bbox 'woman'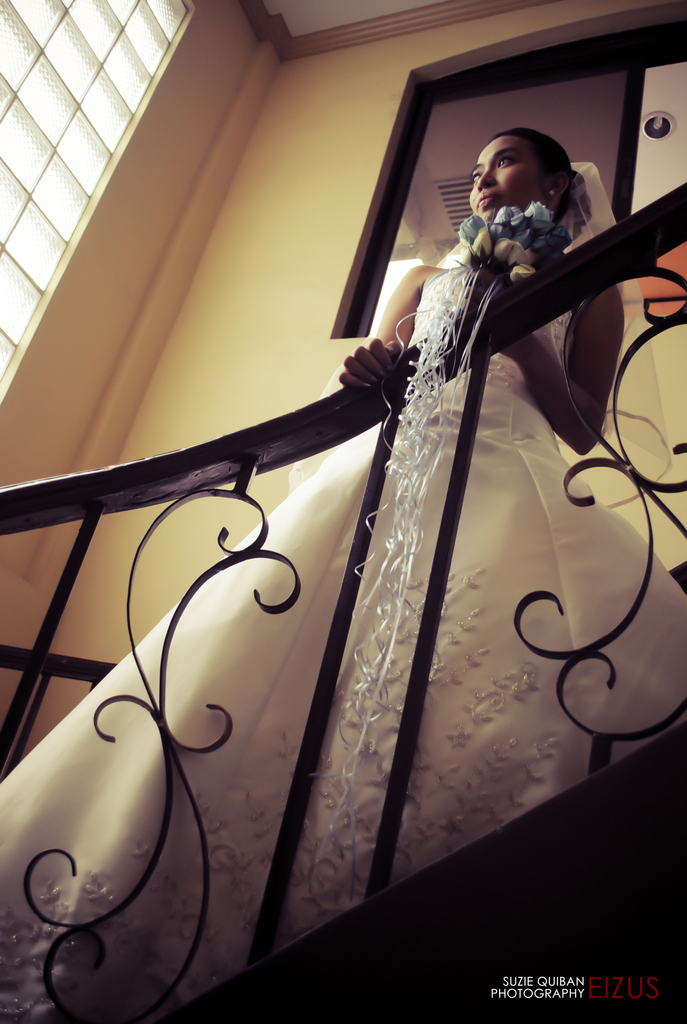
{"left": 0, "top": 127, "right": 686, "bottom": 1023}
